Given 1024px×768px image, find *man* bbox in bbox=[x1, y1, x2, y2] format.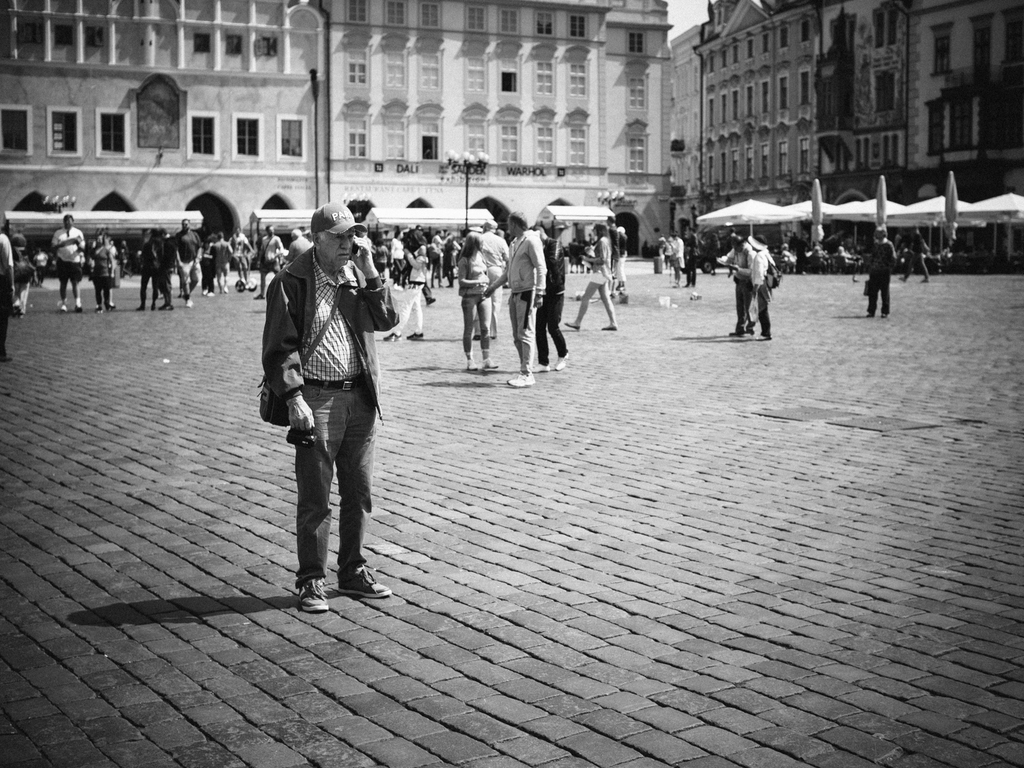
bbox=[254, 221, 395, 637].
